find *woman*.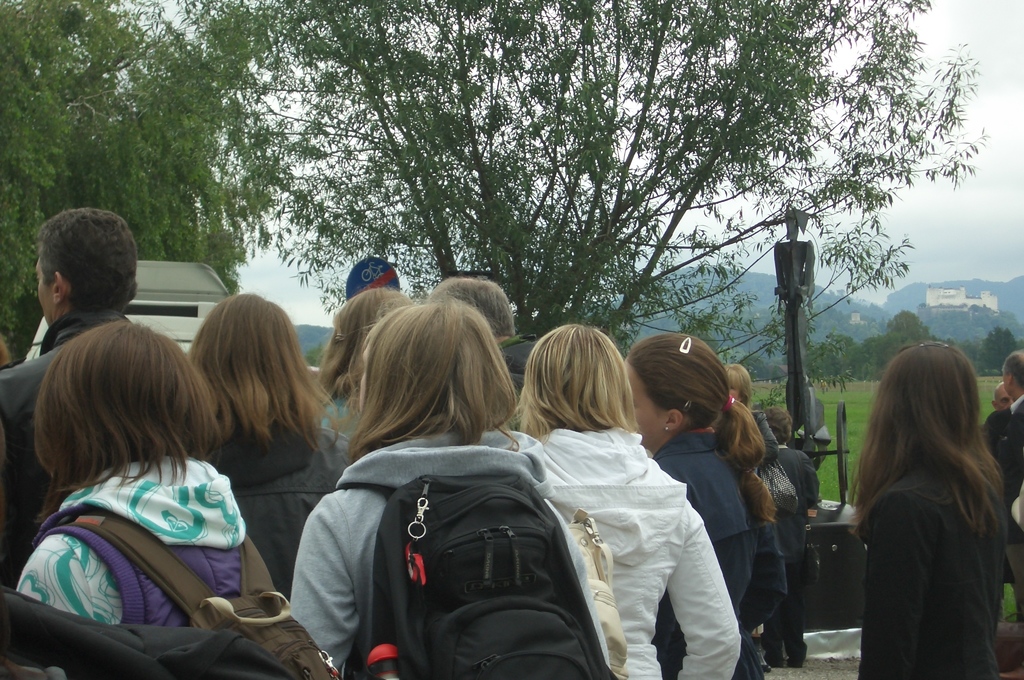
[left=620, top=334, right=789, bottom=679].
